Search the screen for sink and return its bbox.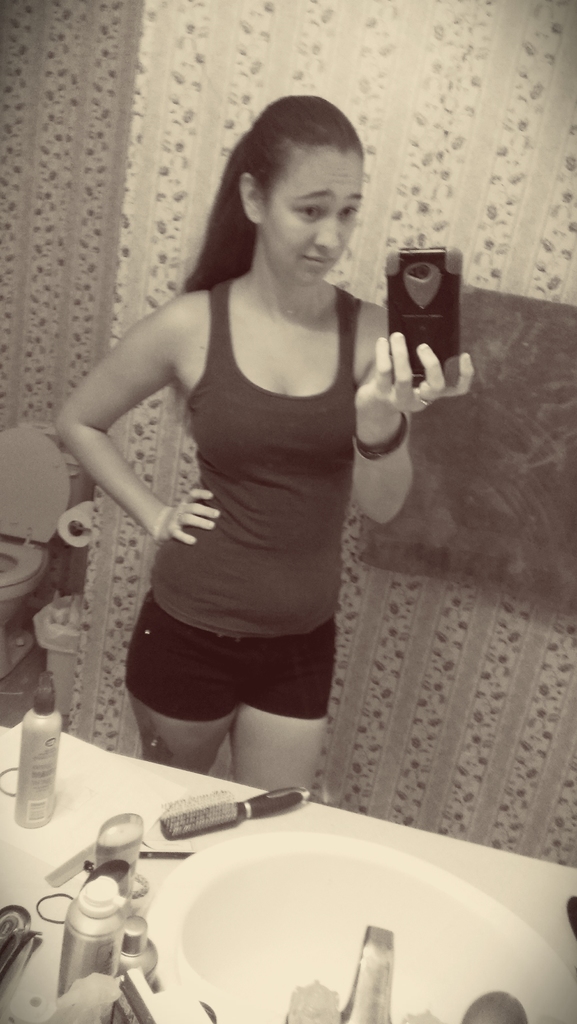
Found: 86,757,569,1005.
